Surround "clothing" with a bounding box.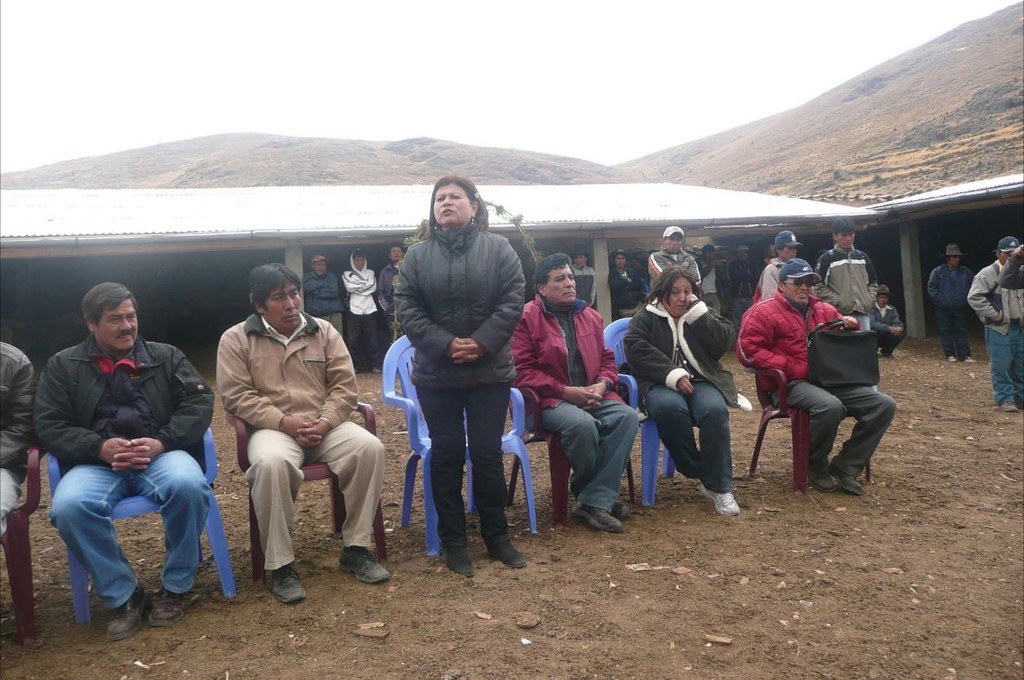
<bbox>0, 336, 28, 535</bbox>.
